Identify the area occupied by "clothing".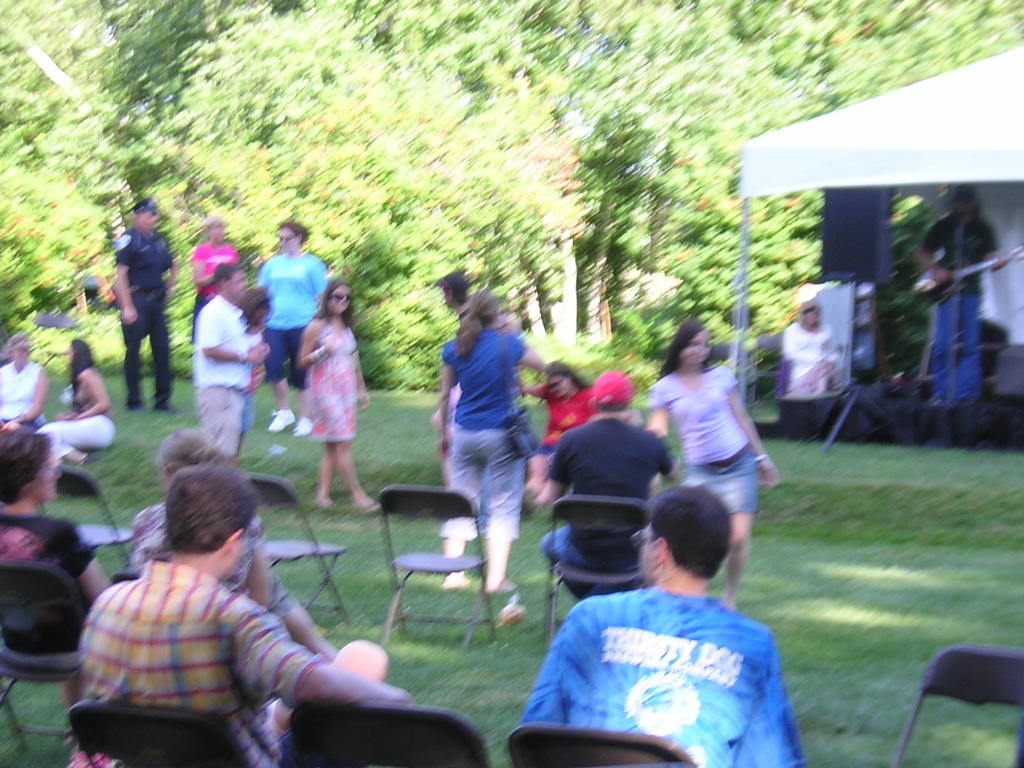
Area: BBox(648, 357, 765, 526).
